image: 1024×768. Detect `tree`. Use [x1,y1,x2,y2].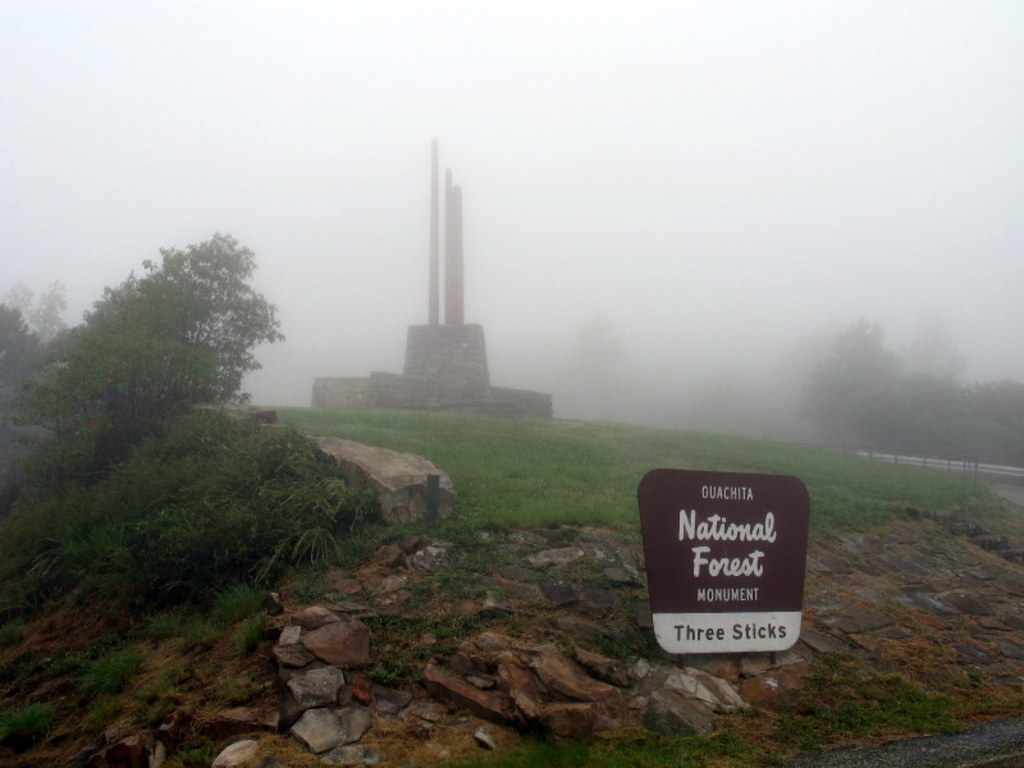
[883,372,1023,460].
